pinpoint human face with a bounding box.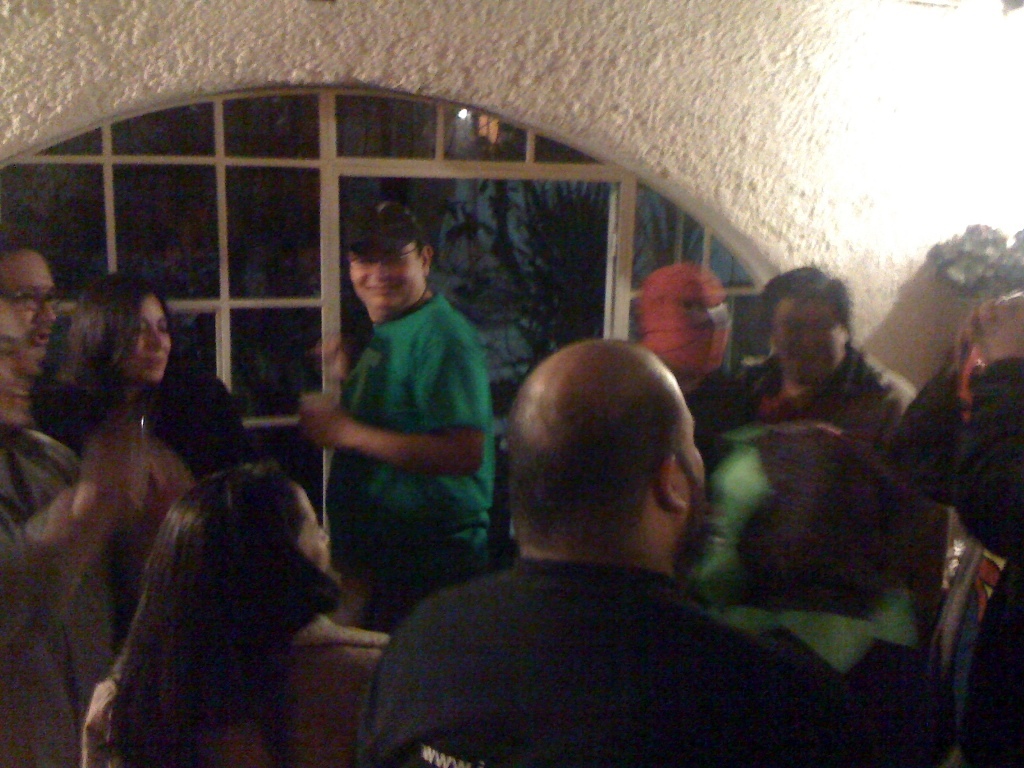
bbox(667, 401, 714, 563).
